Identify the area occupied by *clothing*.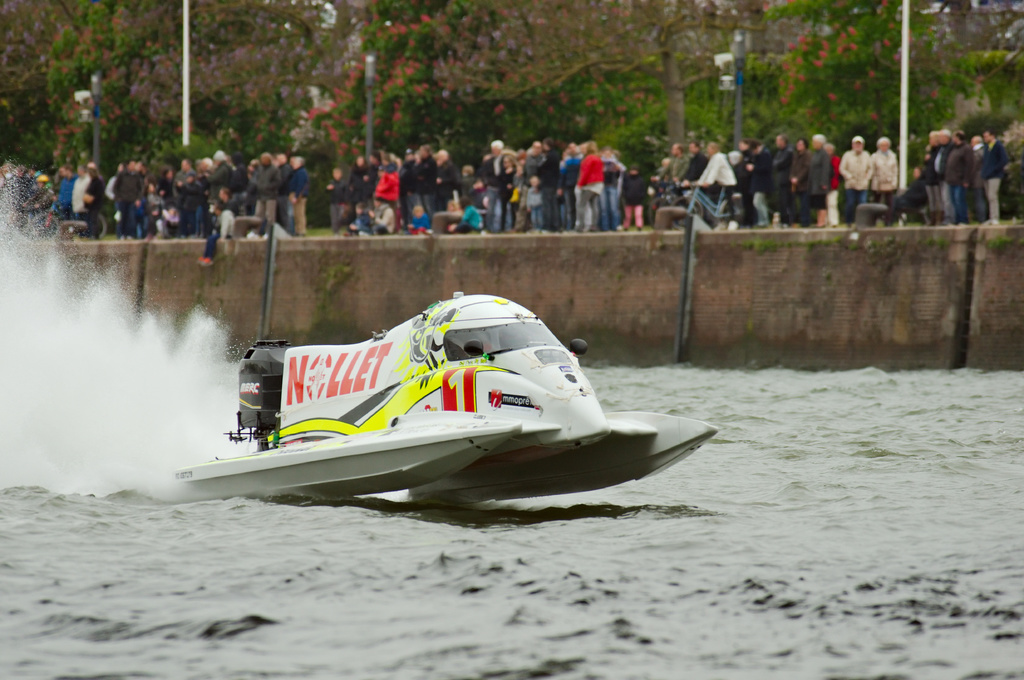
Area: {"left": 984, "top": 177, "right": 1002, "bottom": 219}.
